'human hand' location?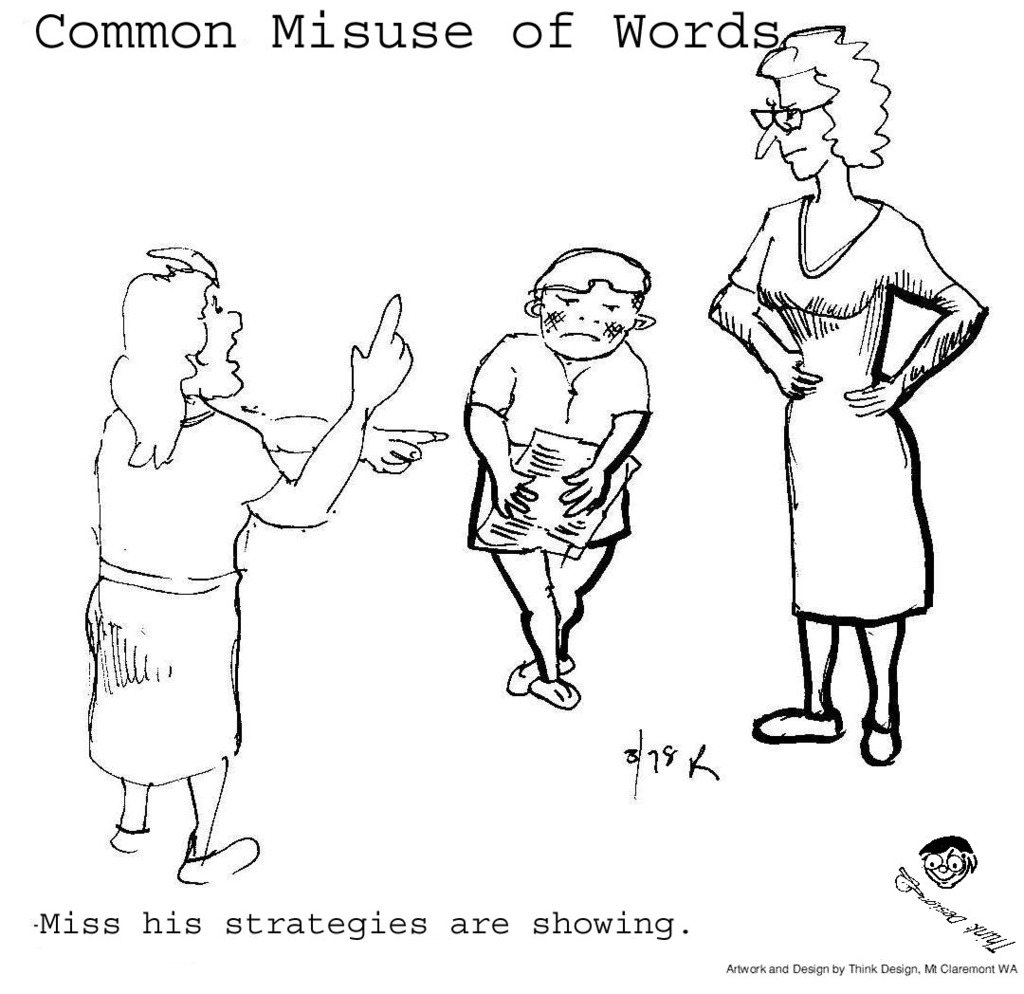
bbox=[488, 463, 536, 518]
